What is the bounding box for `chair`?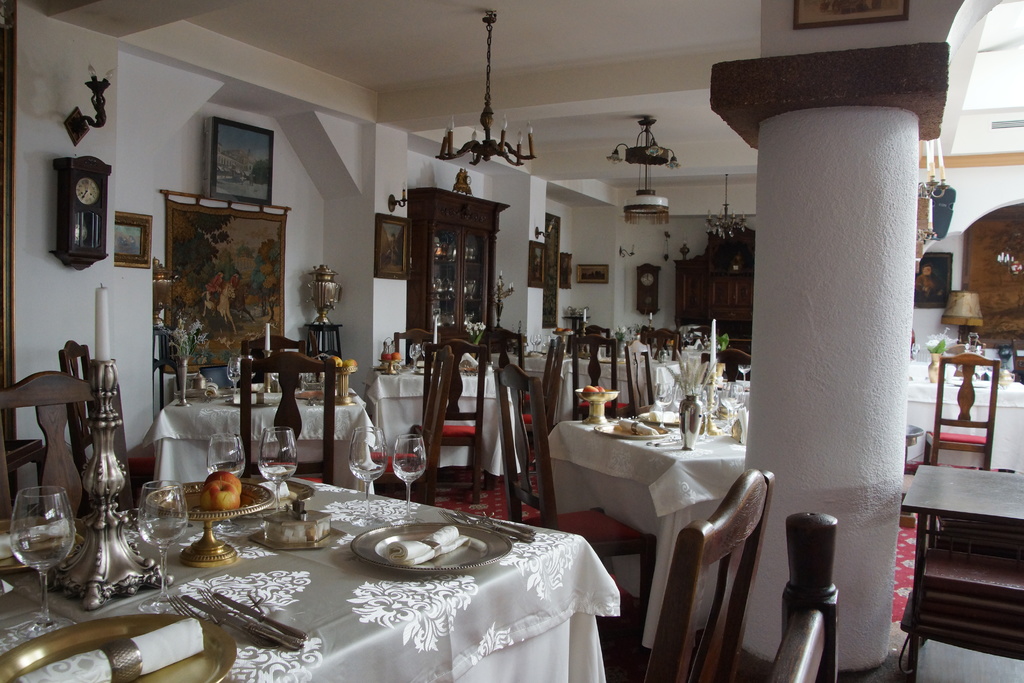
239:347:339:493.
